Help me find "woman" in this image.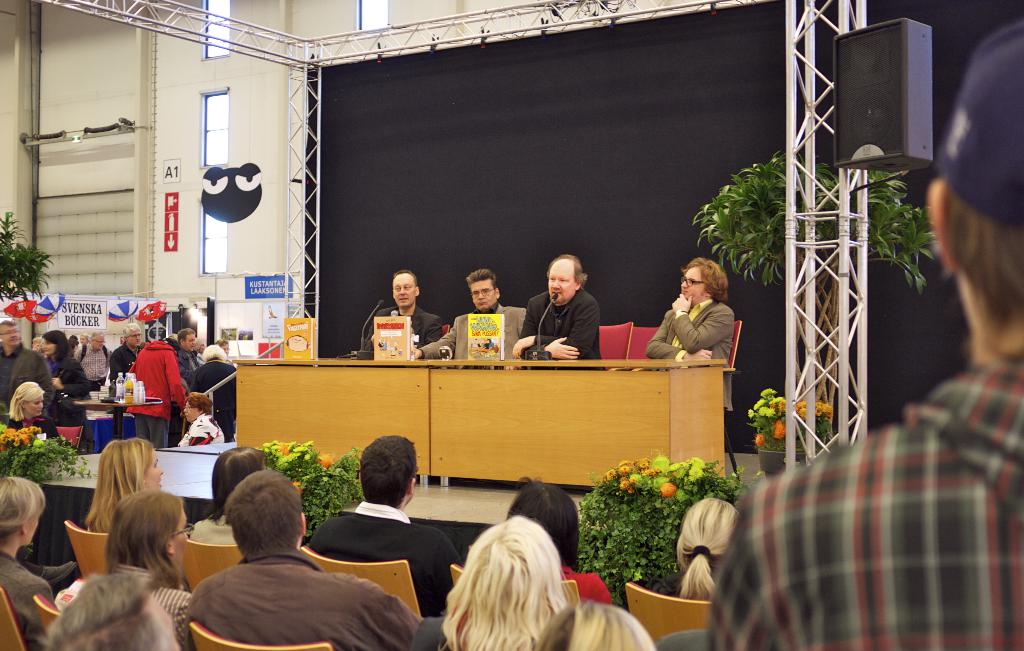
Found it: [left=38, top=325, right=97, bottom=396].
